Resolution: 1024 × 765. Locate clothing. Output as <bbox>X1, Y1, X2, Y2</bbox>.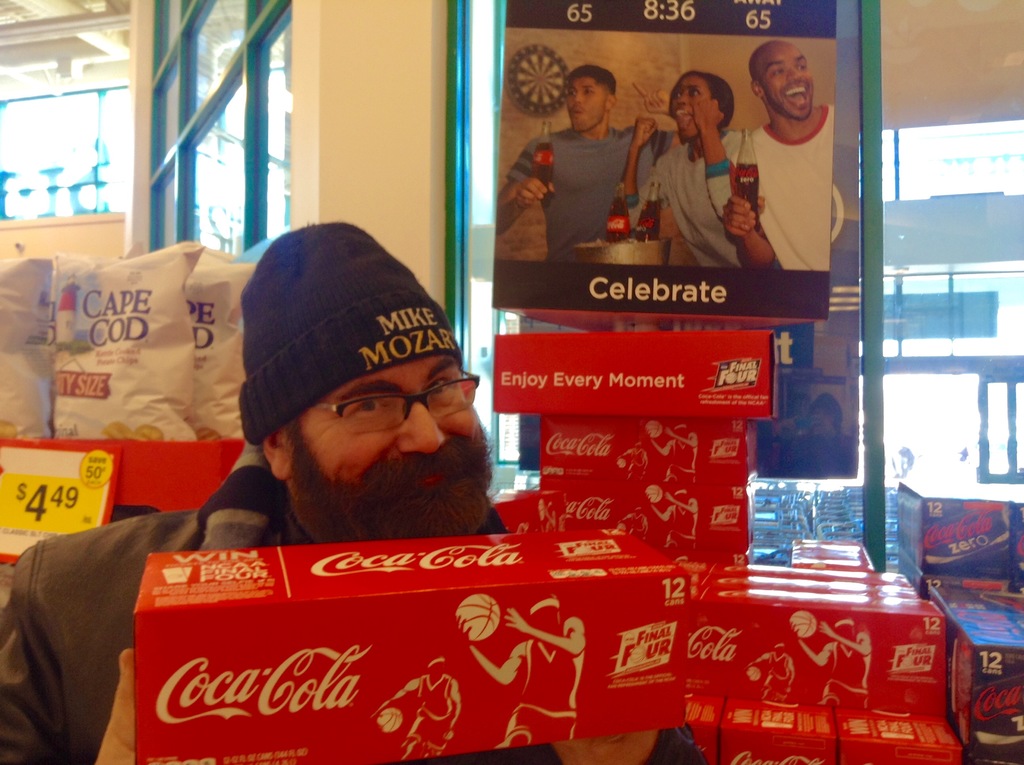
<bbox>507, 126, 671, 262</bbox>.
